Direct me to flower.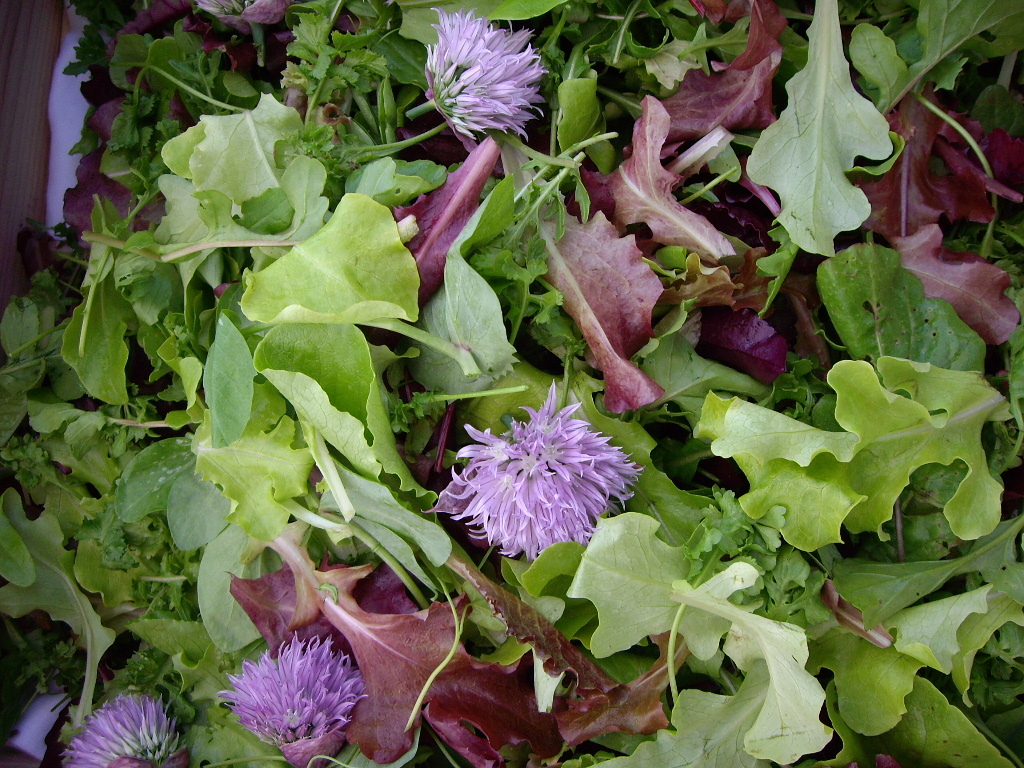
Direction: bbox=[222, 629, 366, 767].
